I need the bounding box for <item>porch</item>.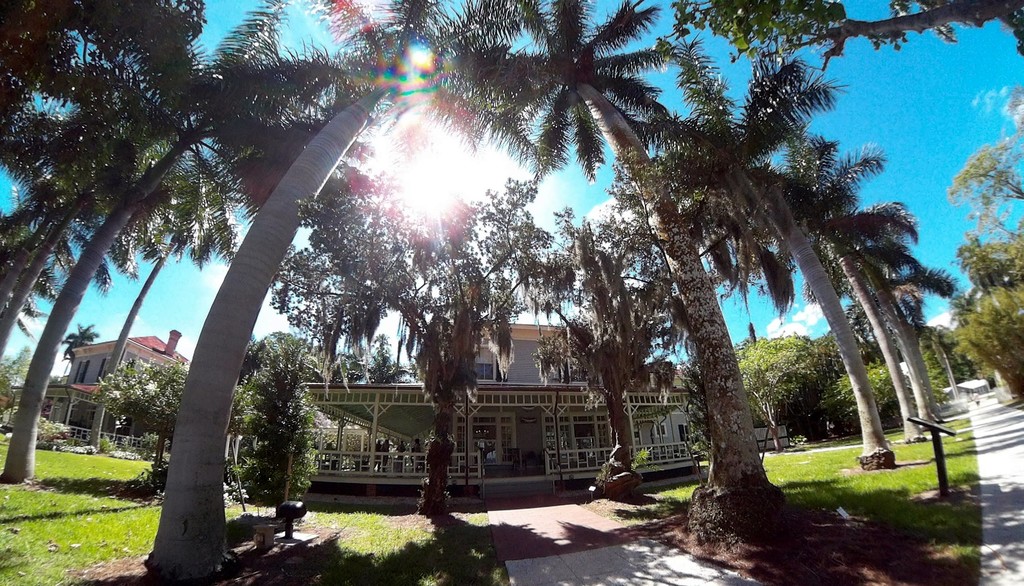
Here it is: (left=31, top=371, right=184, bottom=449).
